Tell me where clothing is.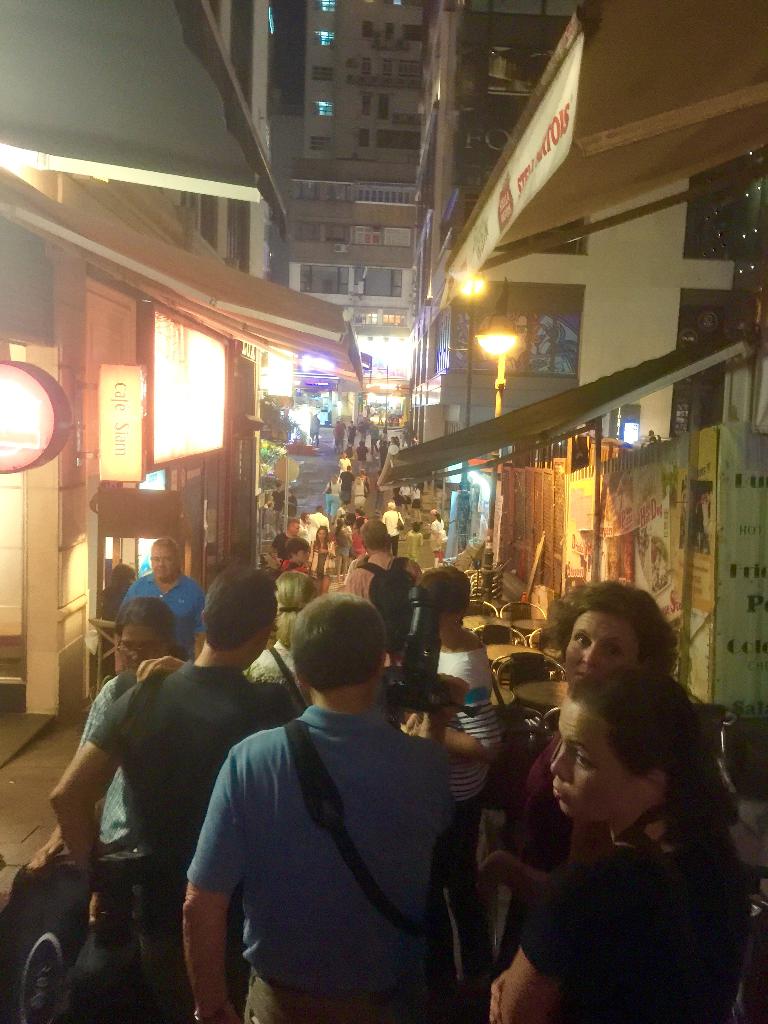
clothing is at <box>380,508,404,557</box>.
